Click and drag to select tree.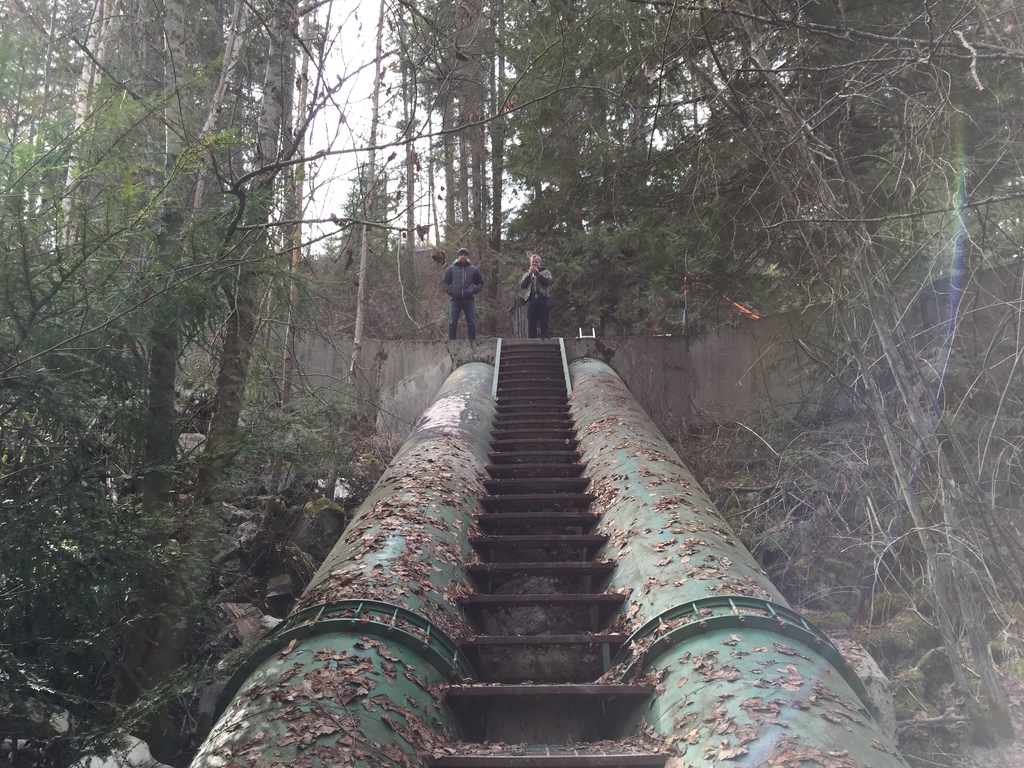
Selection: region(248, 0, 334, 536).
